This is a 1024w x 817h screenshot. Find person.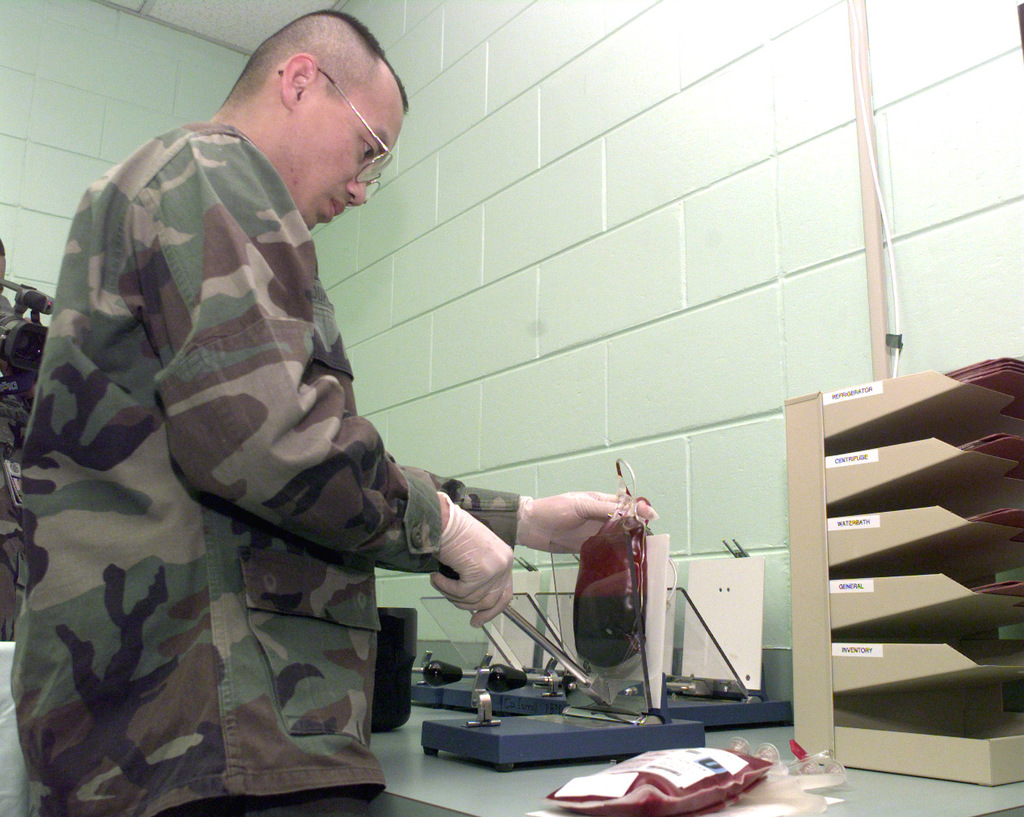
Bounding box: (70,41,588,788).
